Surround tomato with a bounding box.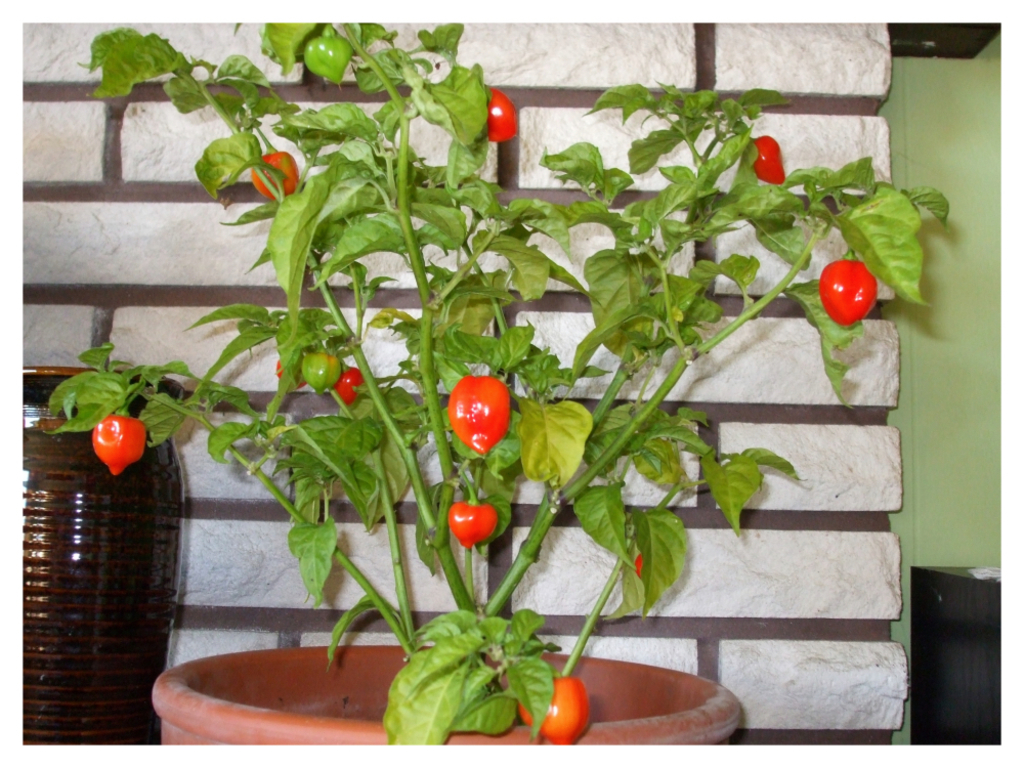
[253,148,298,199].
